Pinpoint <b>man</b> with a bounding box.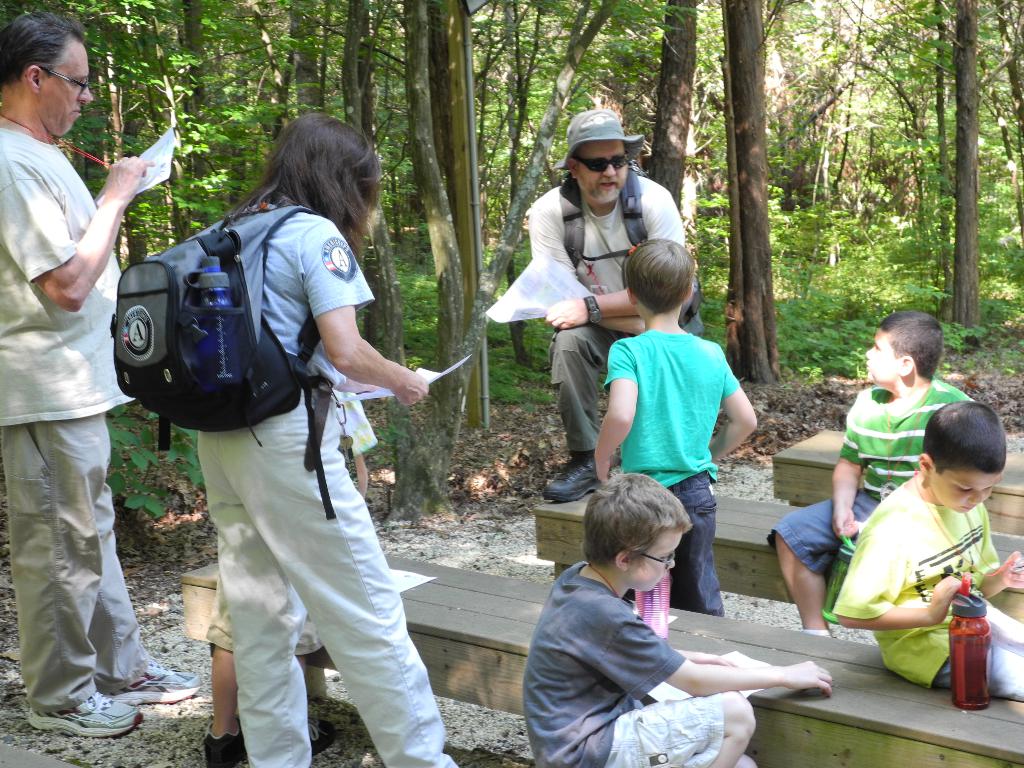
box(7, 0, 155, 740).
